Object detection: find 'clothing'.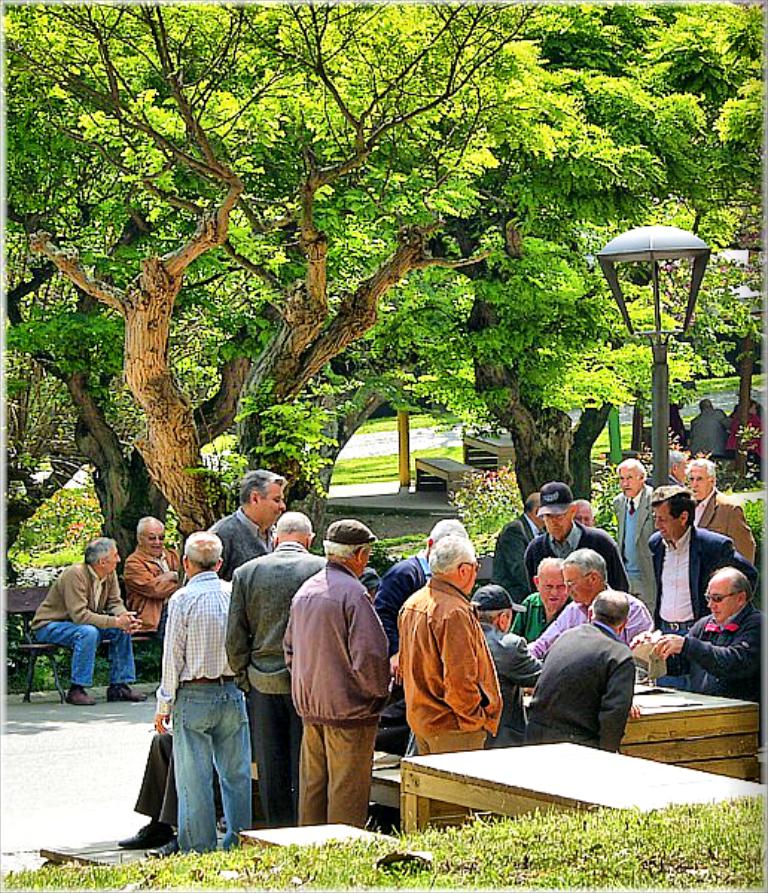
Rect(493, 516, 536, 591).
